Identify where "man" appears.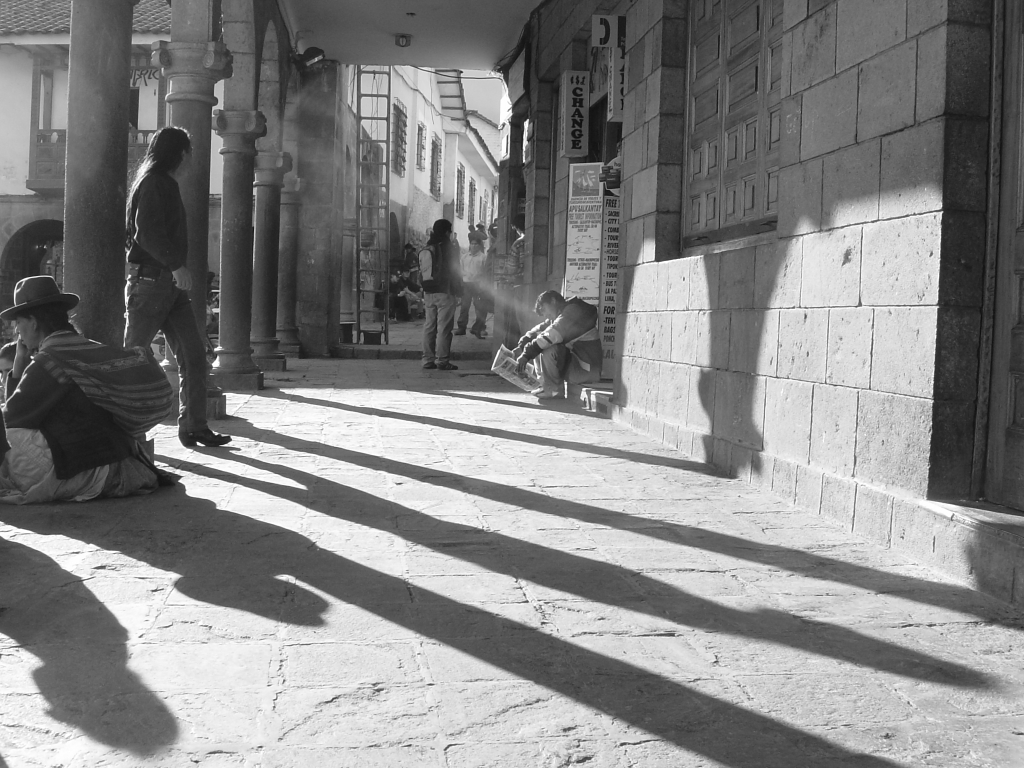
Appears at <region>123, 127, 232, 446</region>.
